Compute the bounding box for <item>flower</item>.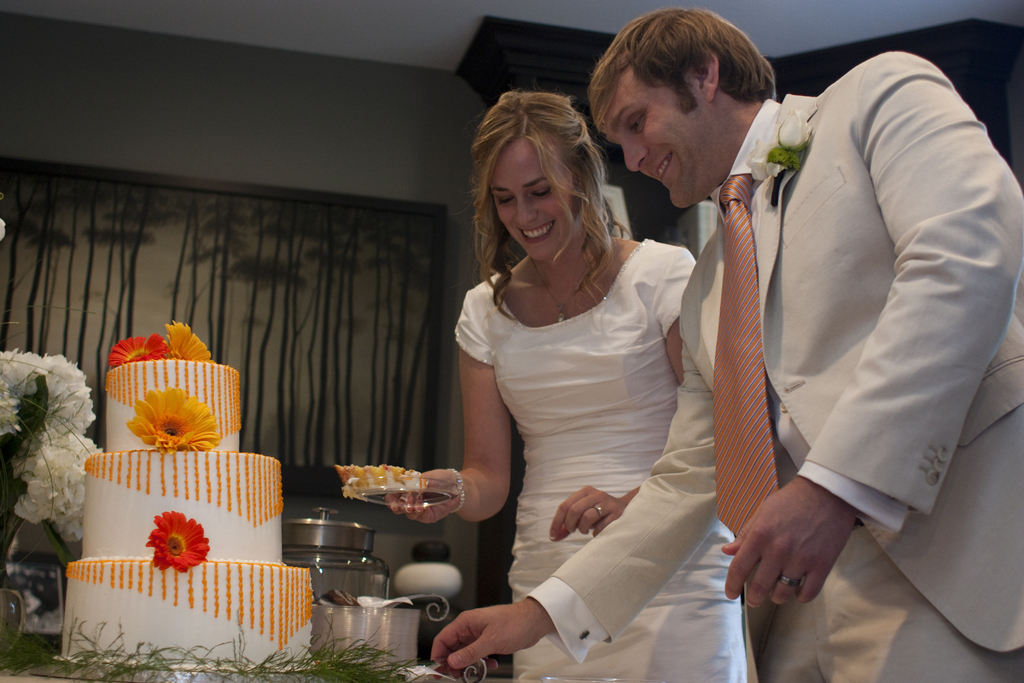
<region>125, 387, 221, 452</region>.
